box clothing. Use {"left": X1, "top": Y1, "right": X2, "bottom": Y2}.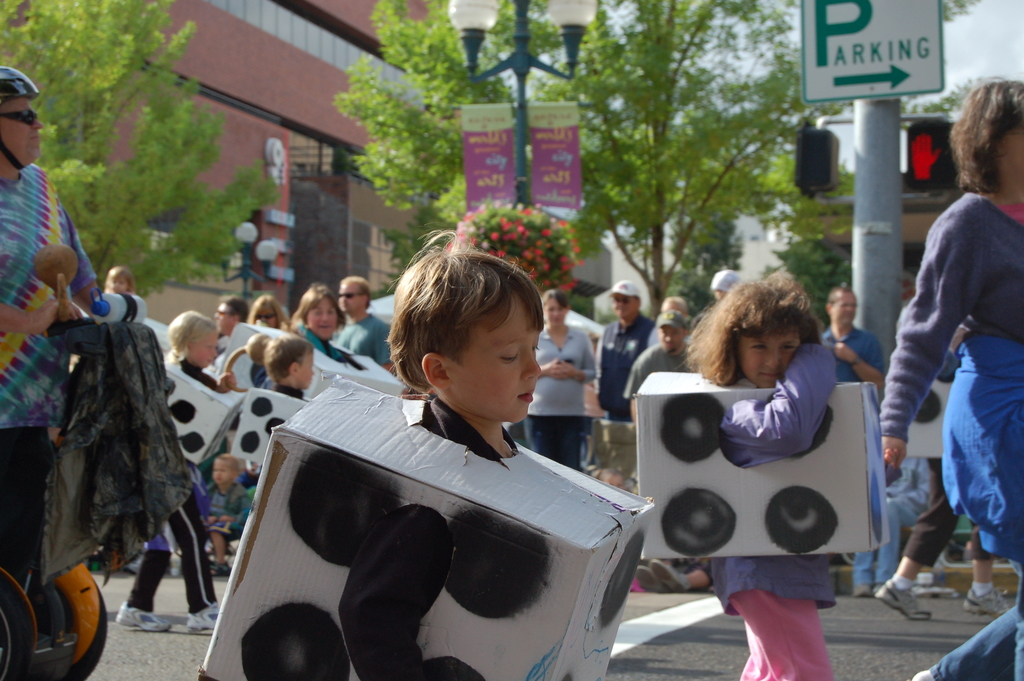
{"left": 330, "top": 313, "right": 388, "bottom": 367}.
